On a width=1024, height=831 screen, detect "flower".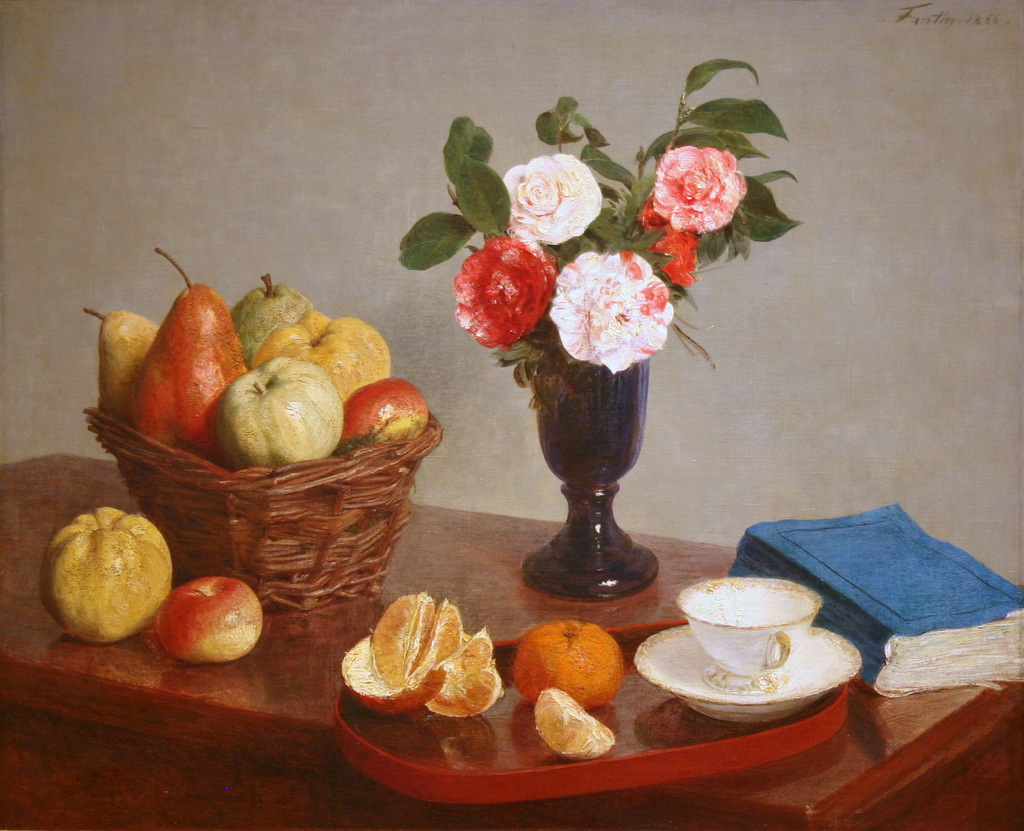
rect(507, 153, 602, 242).
